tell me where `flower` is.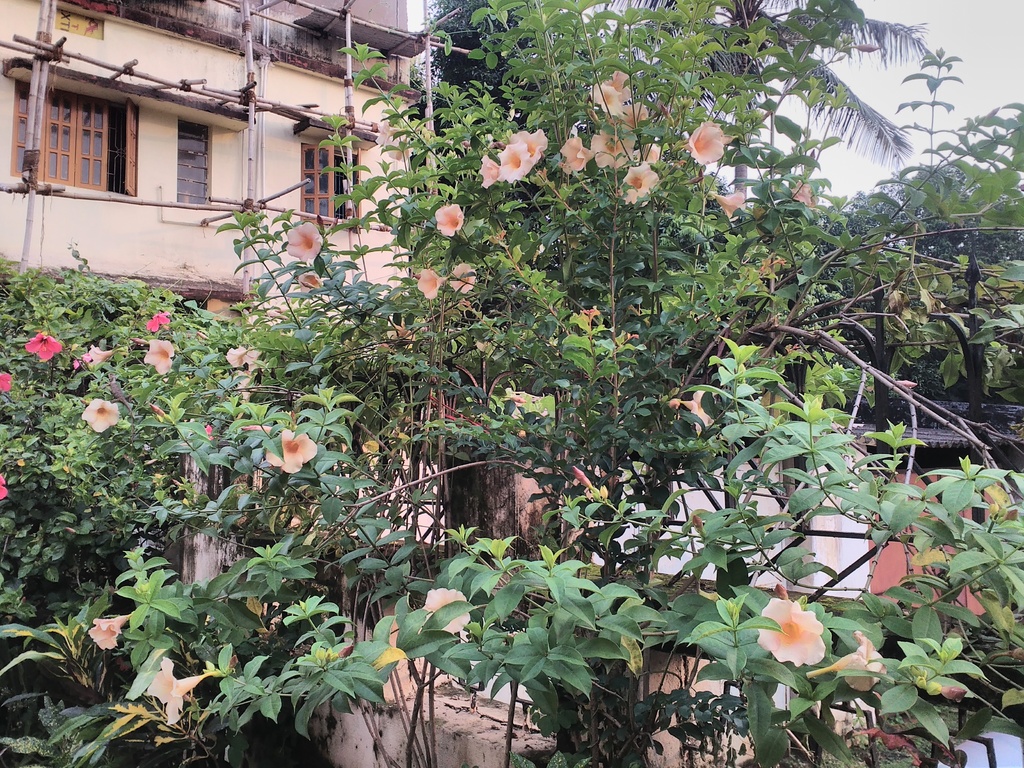
`flower` is at detection(228, 345, 255, 365).
